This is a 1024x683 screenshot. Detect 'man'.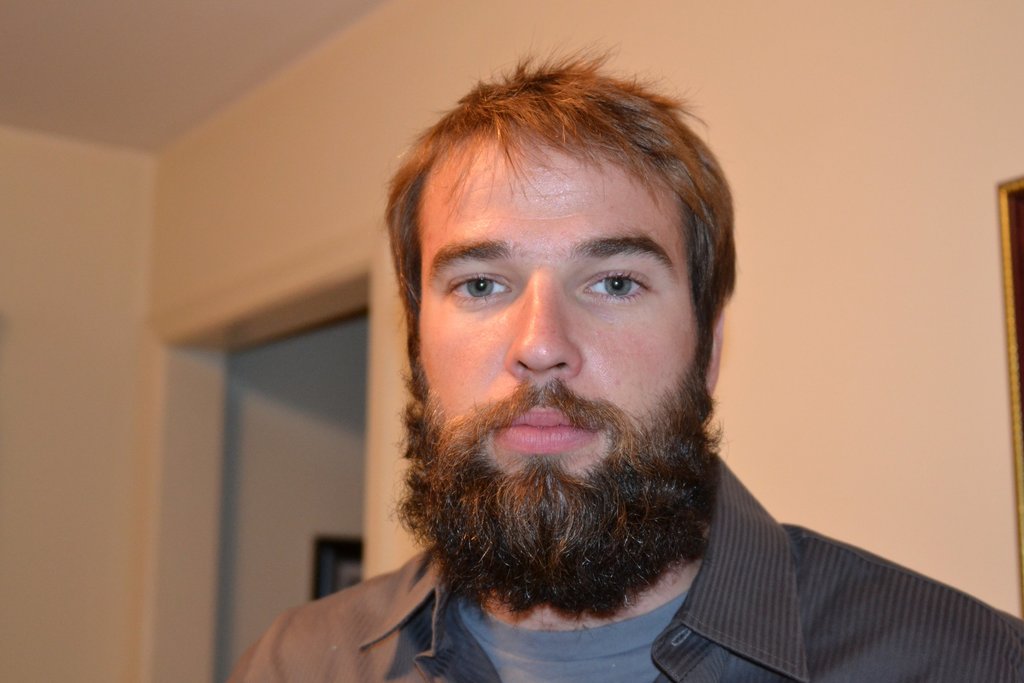
280:63:968:682.
